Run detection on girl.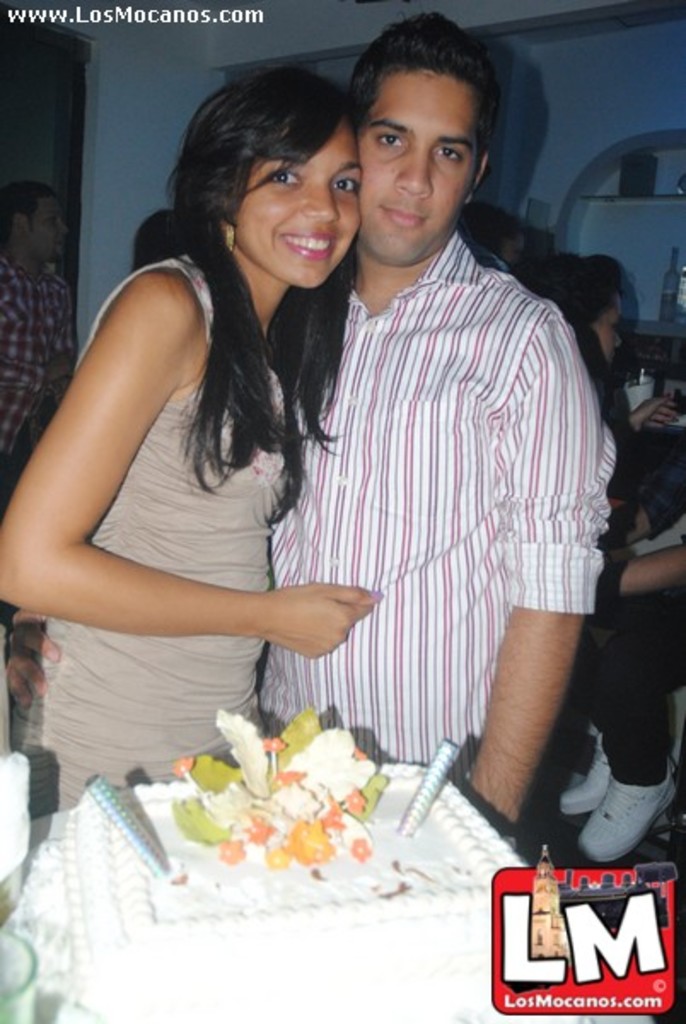
Result: 524:259:684:864.
